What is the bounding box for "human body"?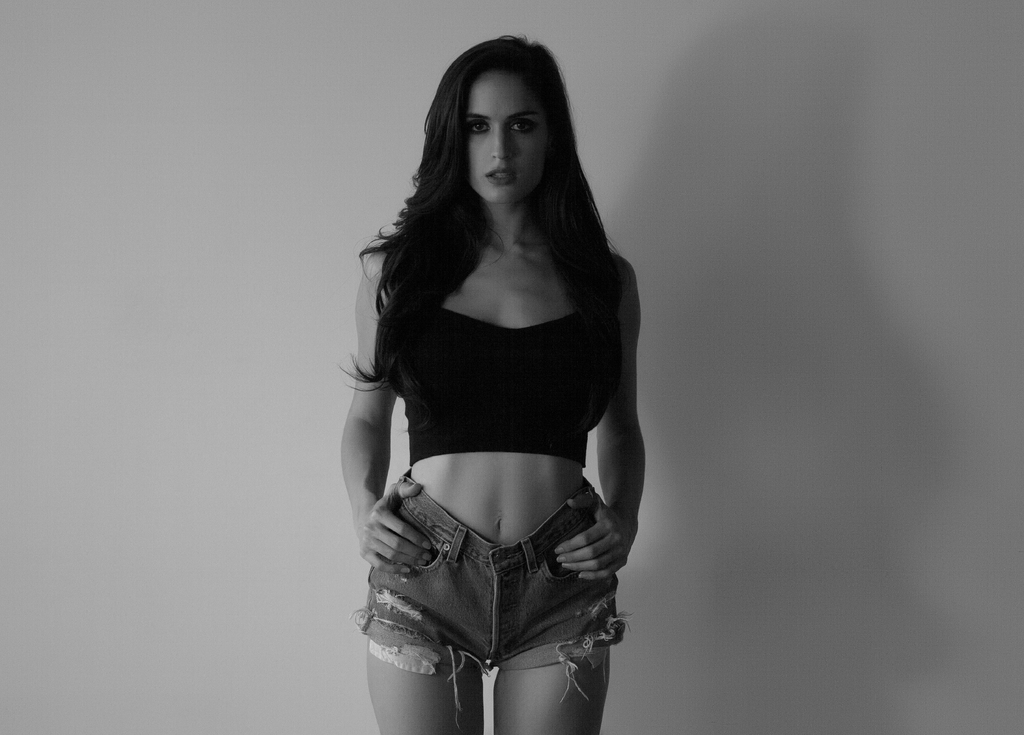
(336, 60, 639, 734).
